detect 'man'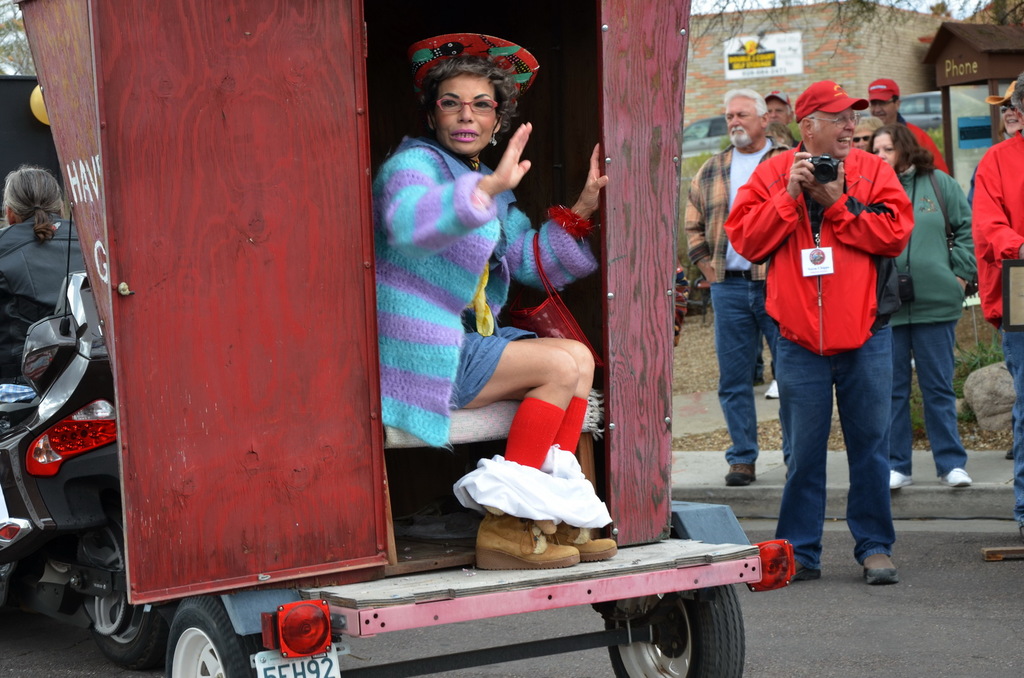
bbox=[681, 85, 790, 488]
